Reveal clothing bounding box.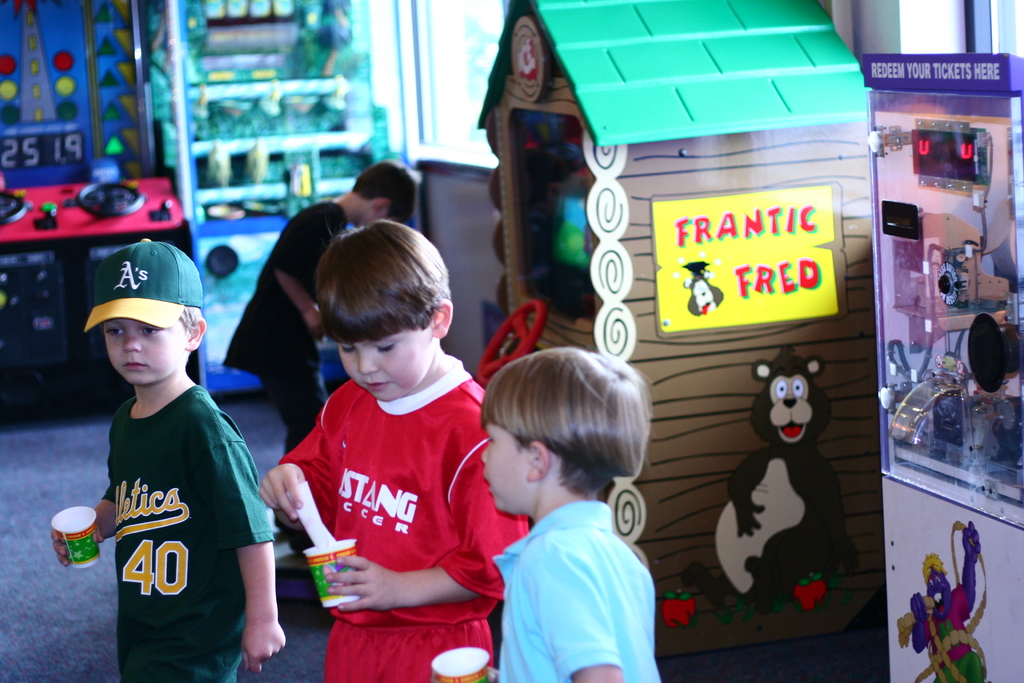
Revealed: locate(214, 205, 352, 445).
